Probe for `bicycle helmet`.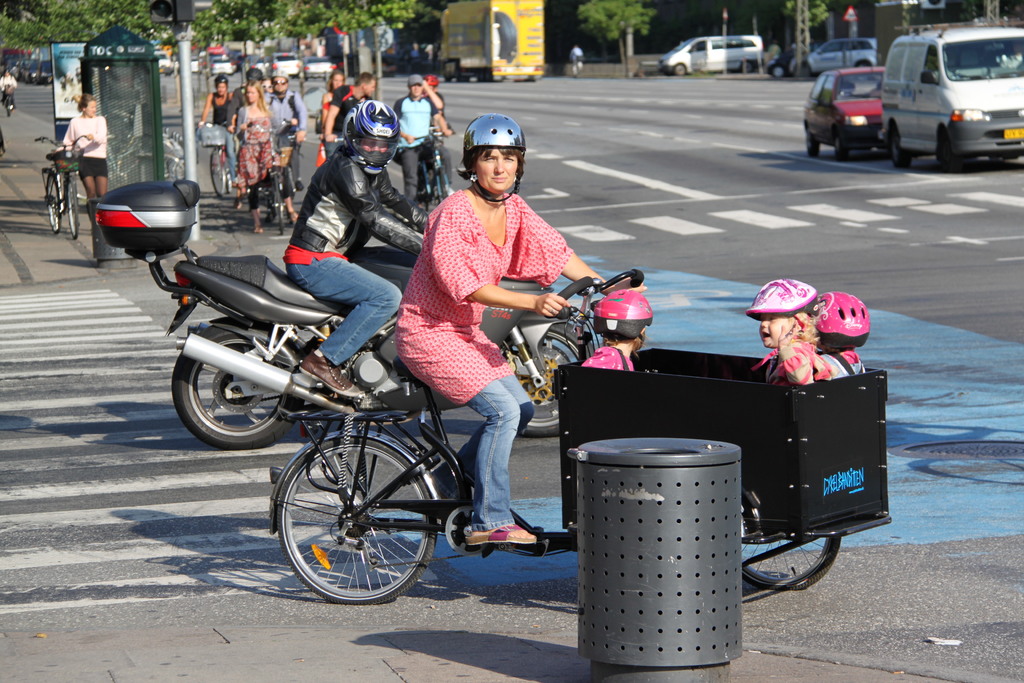
Probe result: region(746, 276, 821, 315).
